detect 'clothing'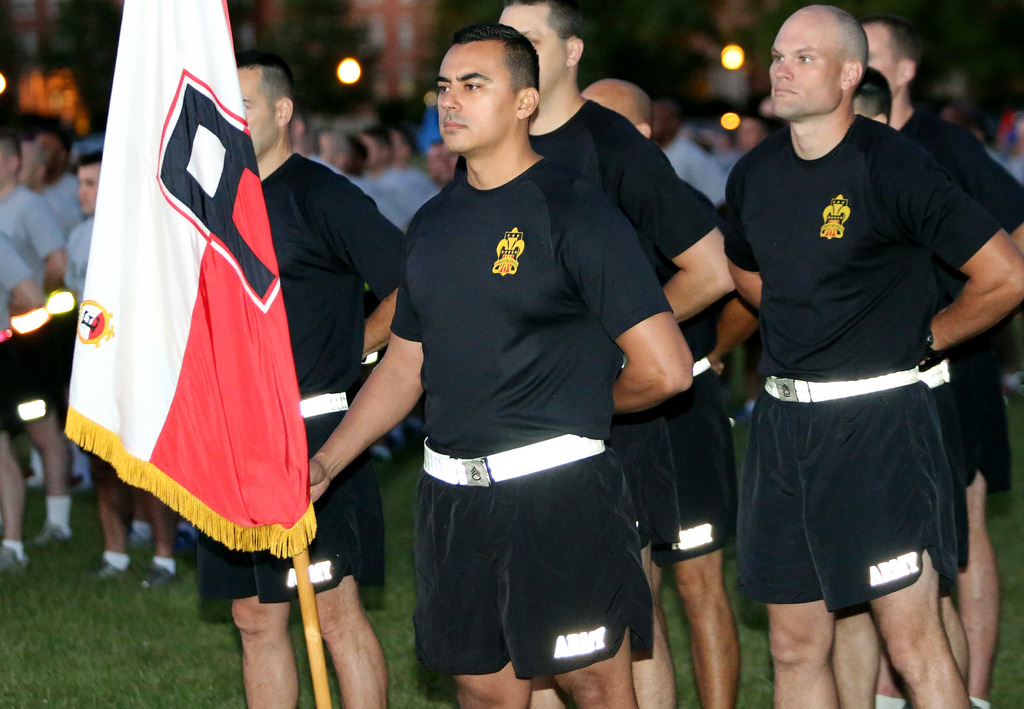
1,186,56,435
